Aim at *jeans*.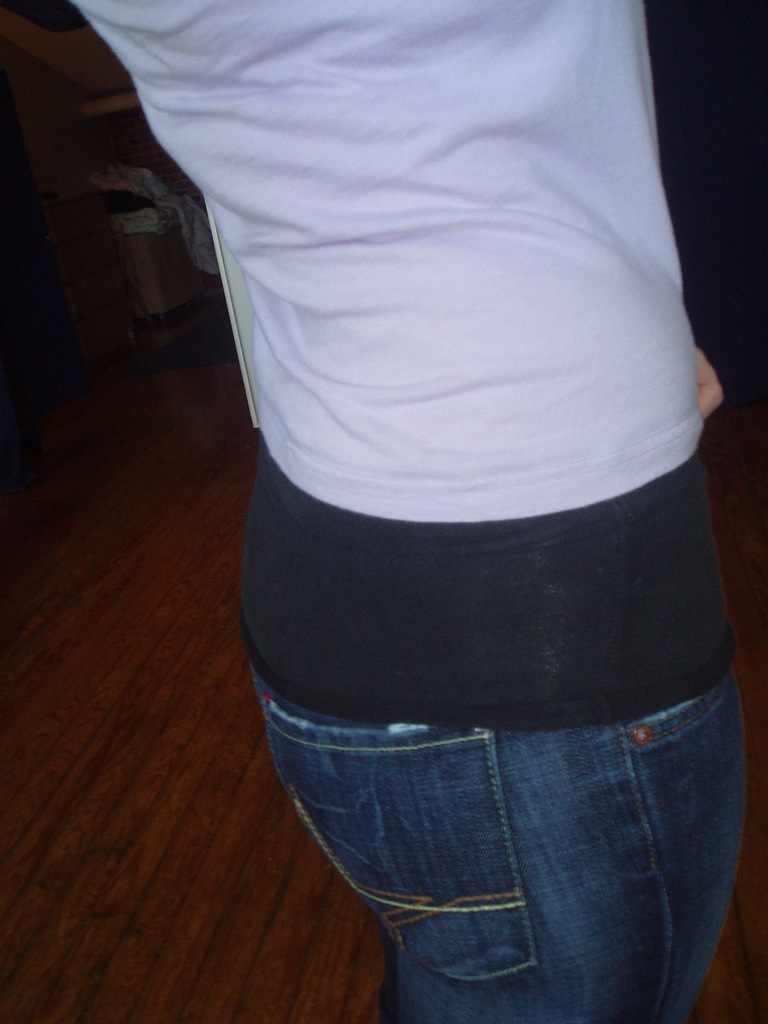
Aimed at (276, 645, 763, 1023).
